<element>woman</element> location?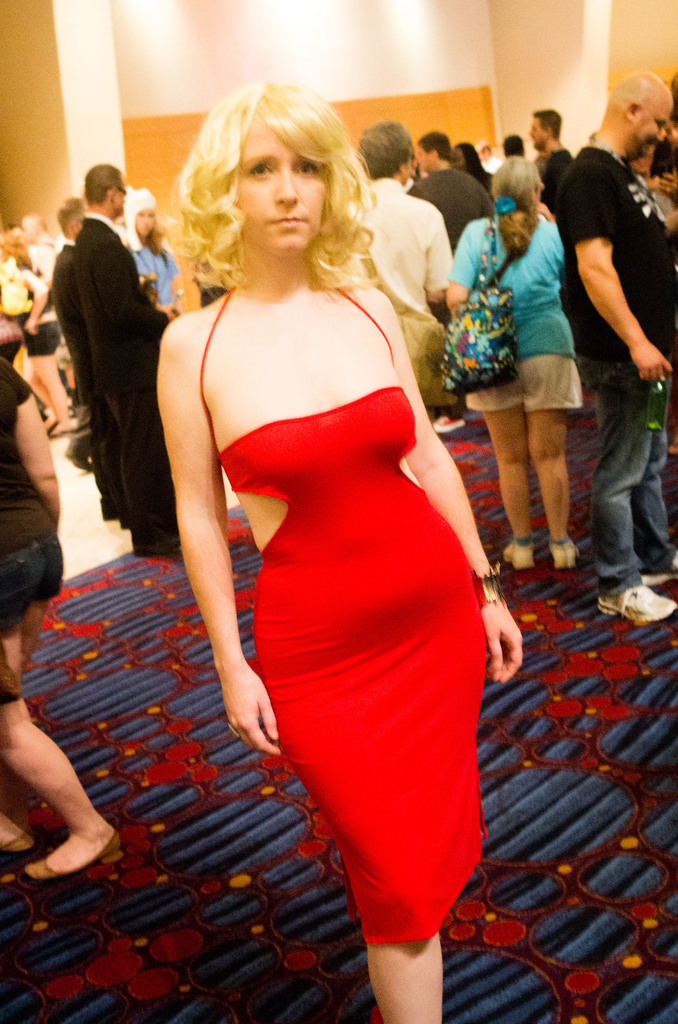
locate(113, 180, 181, 317)
